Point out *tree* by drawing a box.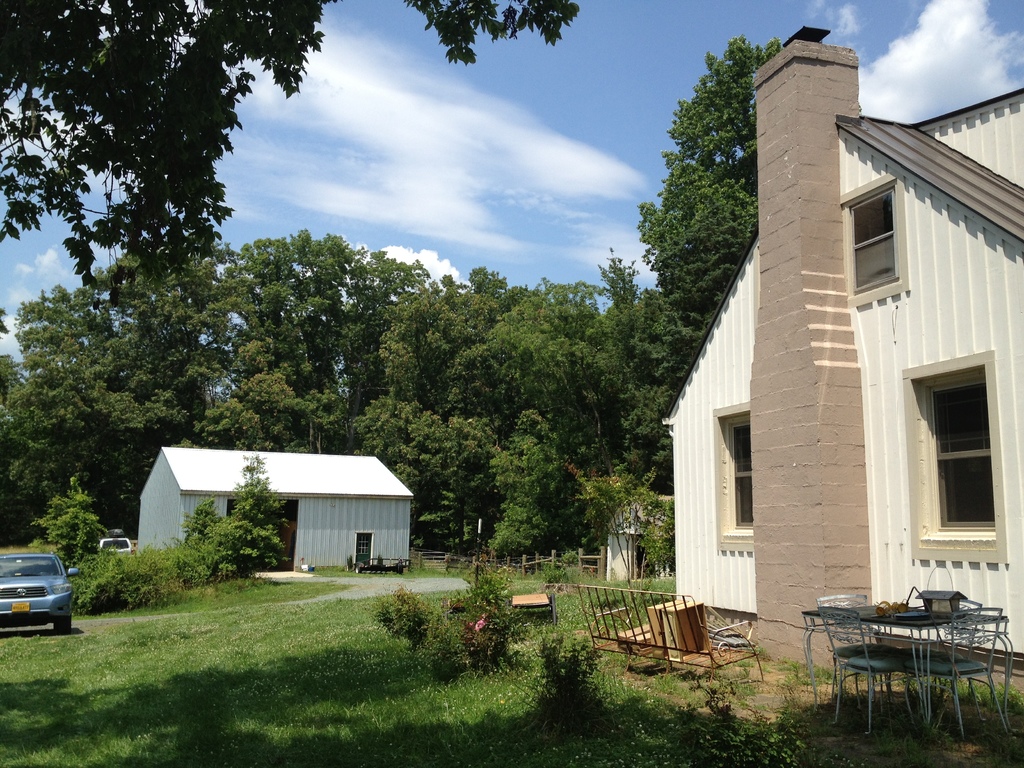
0,0,579,287.
